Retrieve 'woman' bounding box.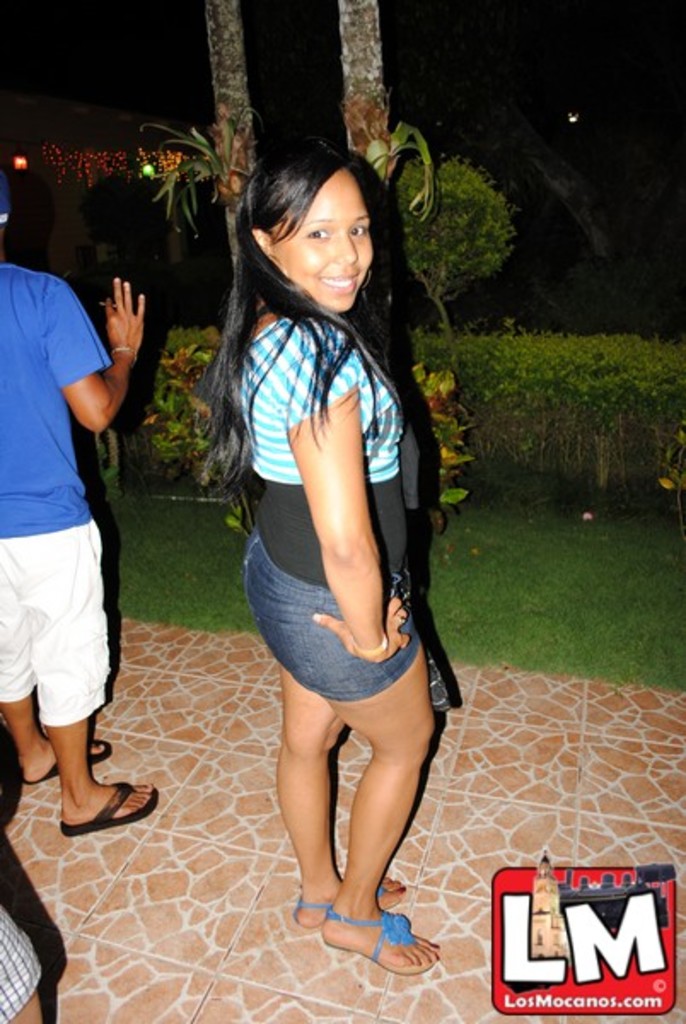
Bounding box: (184, 128, 444, 985).
